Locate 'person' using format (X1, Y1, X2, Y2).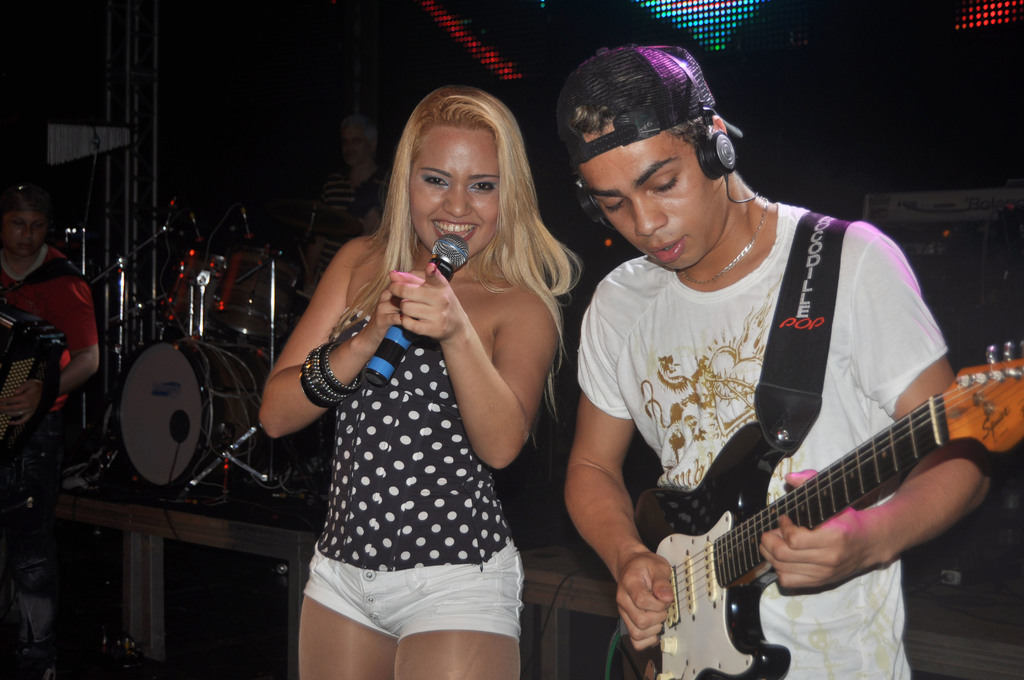
(570, 60, 993, 672).
